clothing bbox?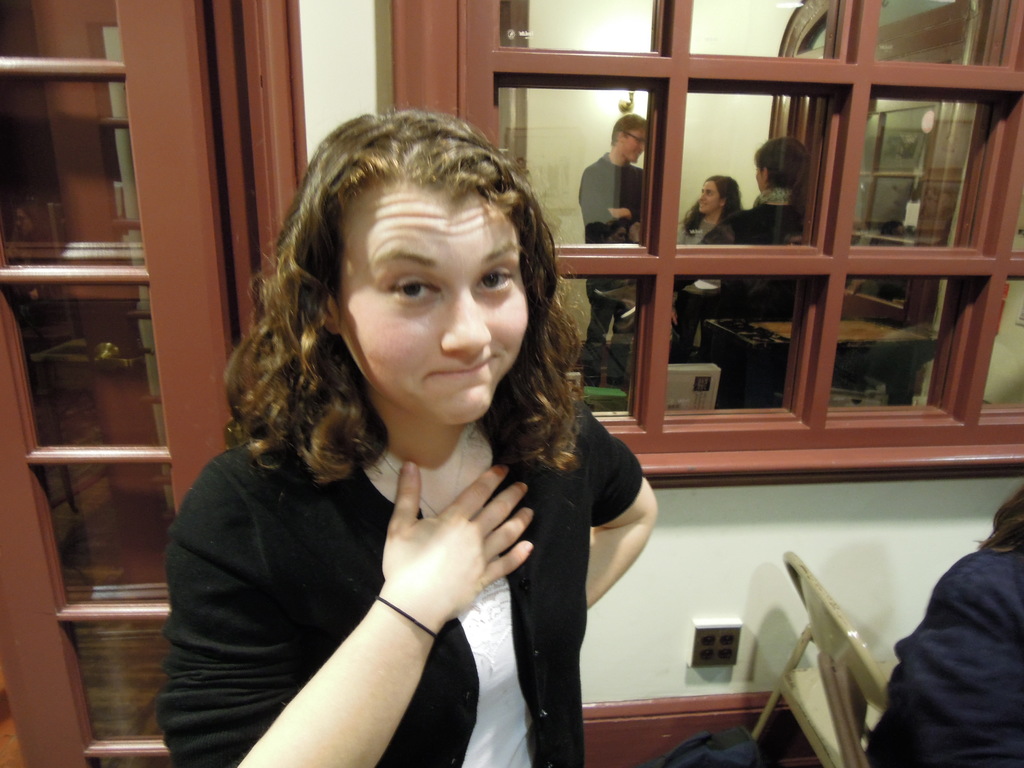
<box>888,493,1023,767</box>
